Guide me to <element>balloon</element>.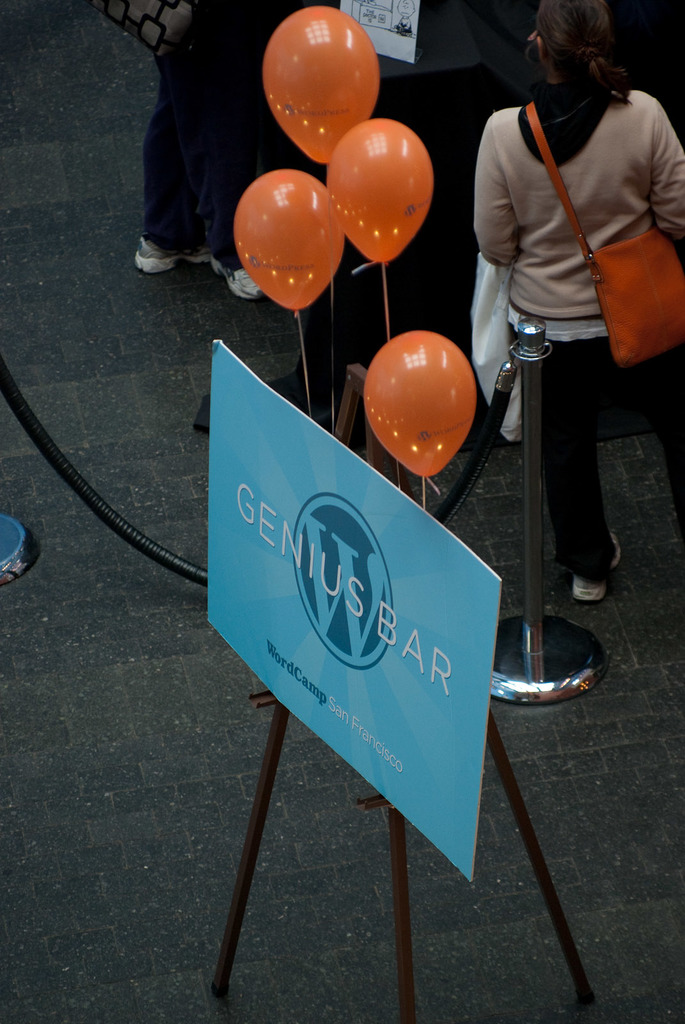
Guidance: 327, 116, 435, 266.
